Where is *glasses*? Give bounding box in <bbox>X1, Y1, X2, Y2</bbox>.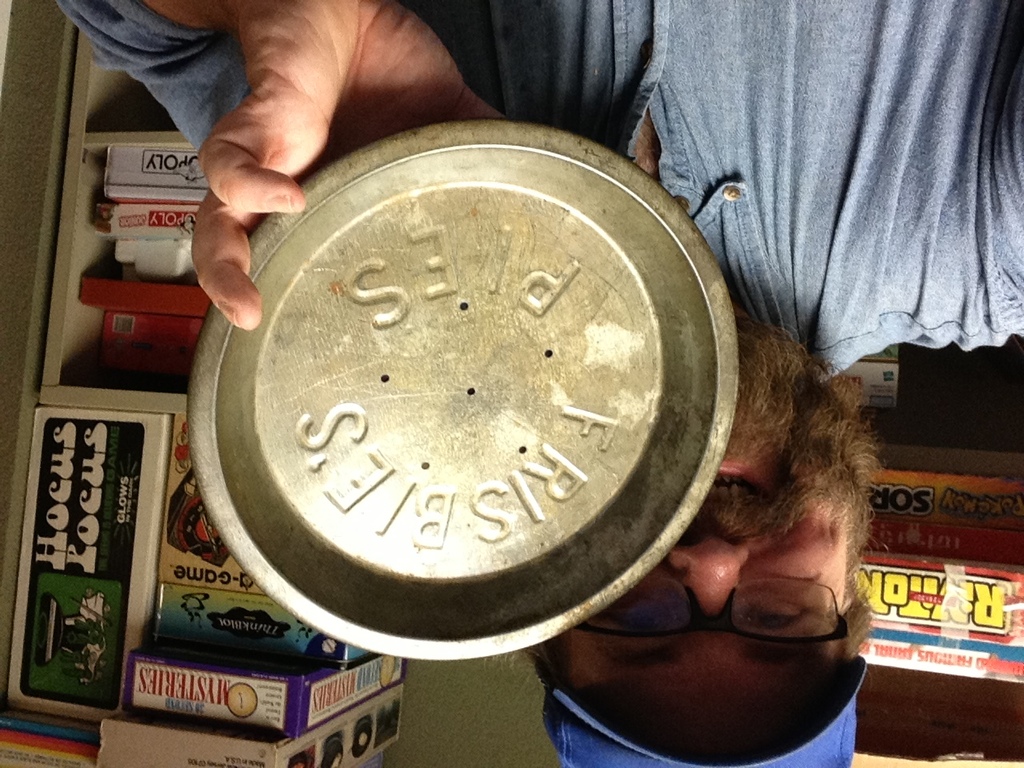
<bbox>561, 572, 863, 646</bbox>.
